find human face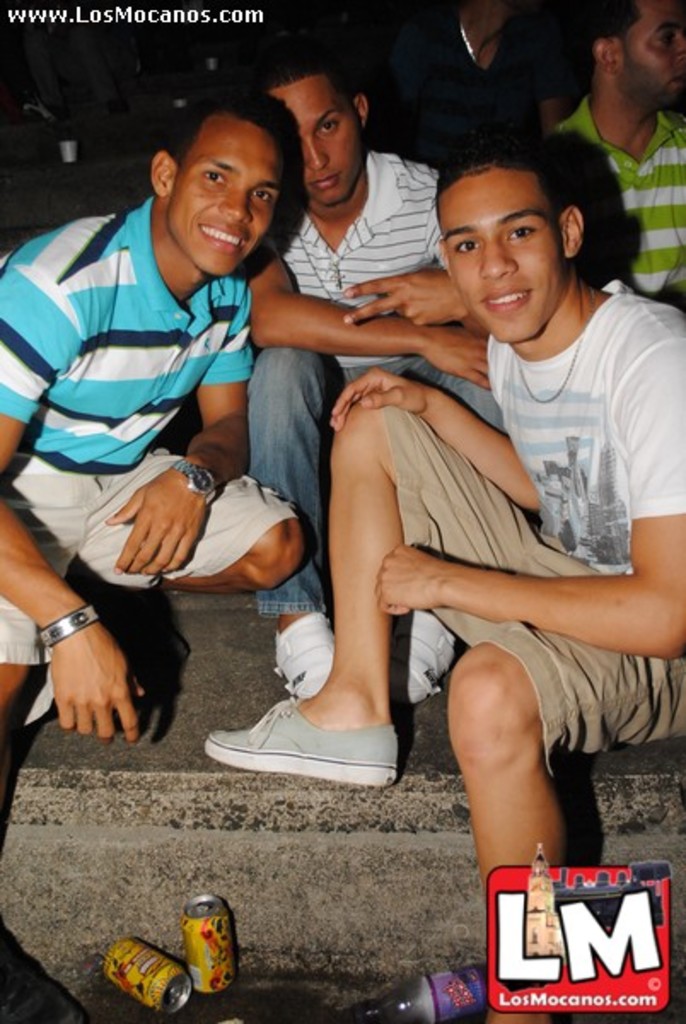
bbox=[444, 167, 570, 338]
